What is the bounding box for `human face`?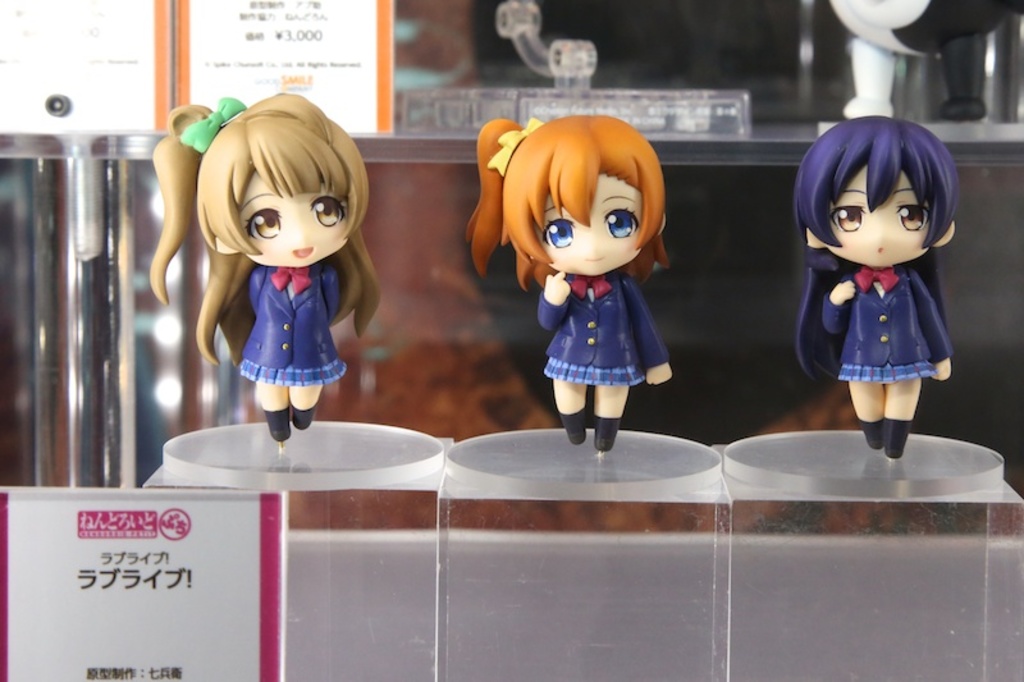
(234,168,353,270).
